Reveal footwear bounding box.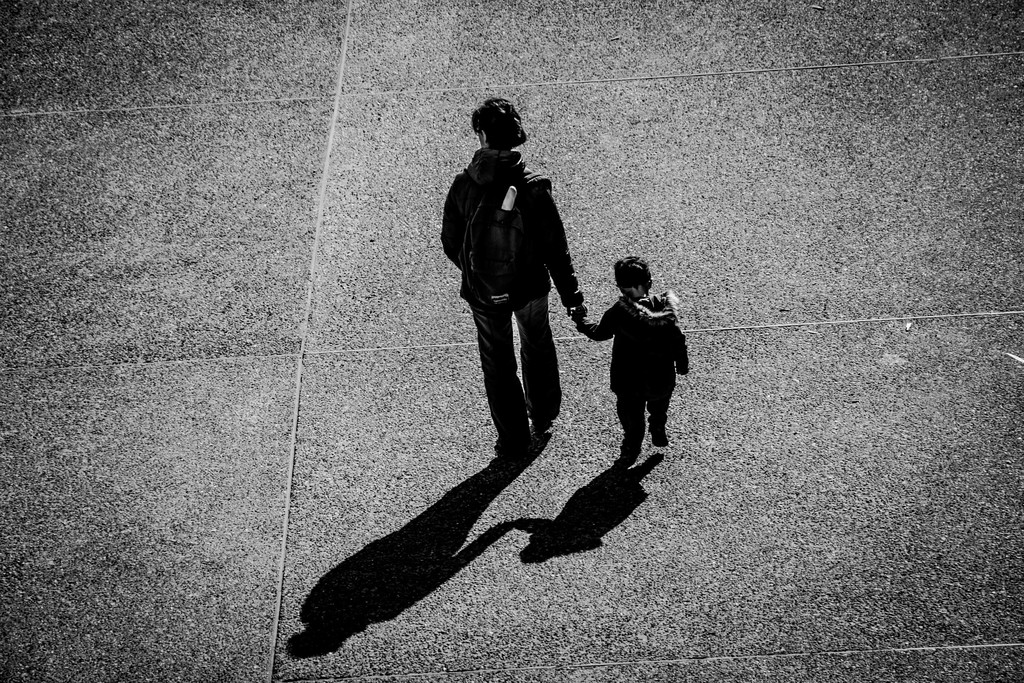
Revealed: l=490, t=433, r=524, b=450.
